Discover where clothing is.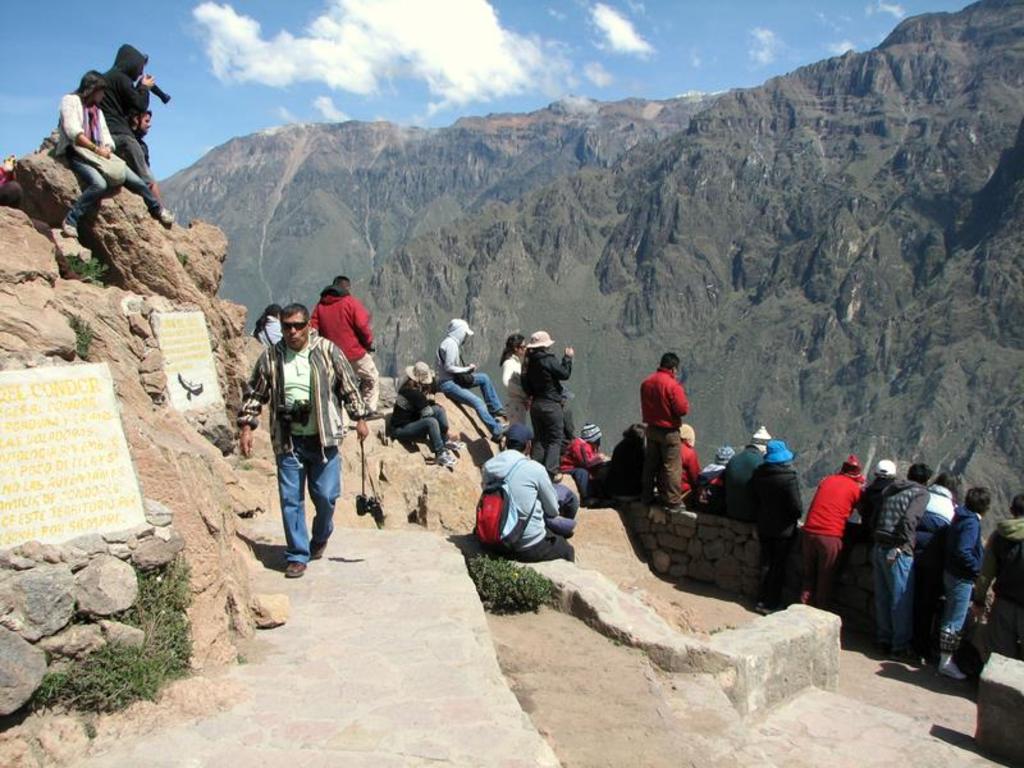
Discovered at left=603, top=428, right=649, bottom=499.
